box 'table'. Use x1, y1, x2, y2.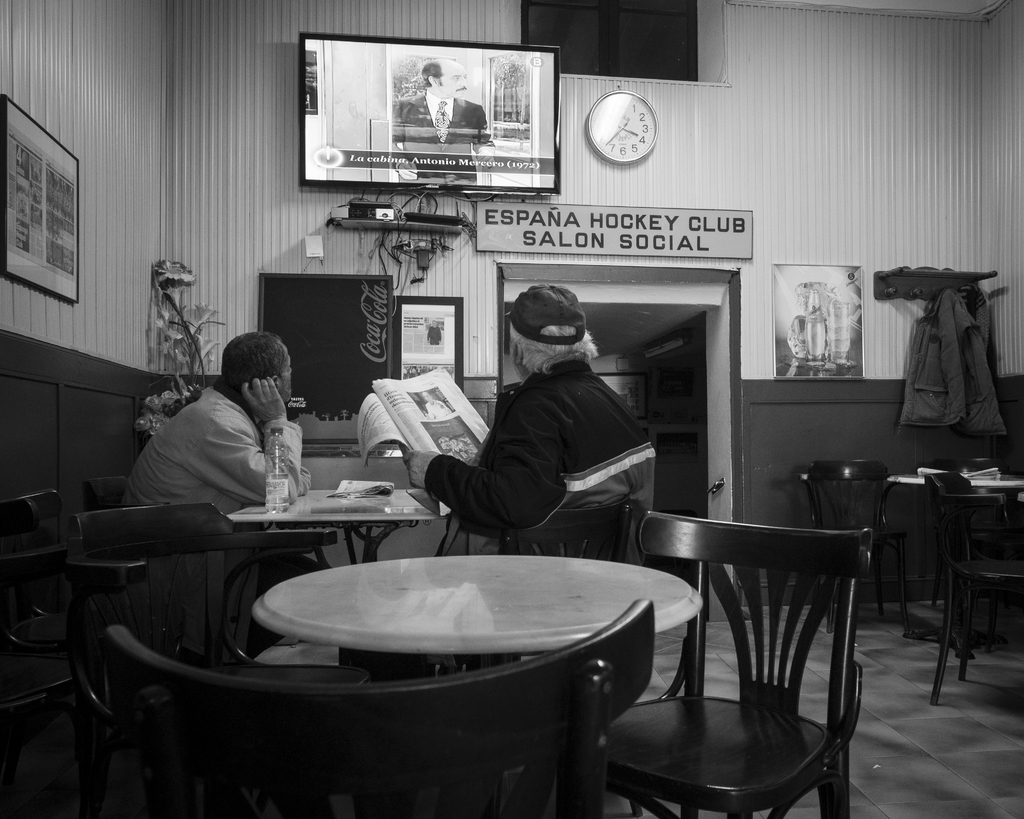
883, 450, 1023, 620.
